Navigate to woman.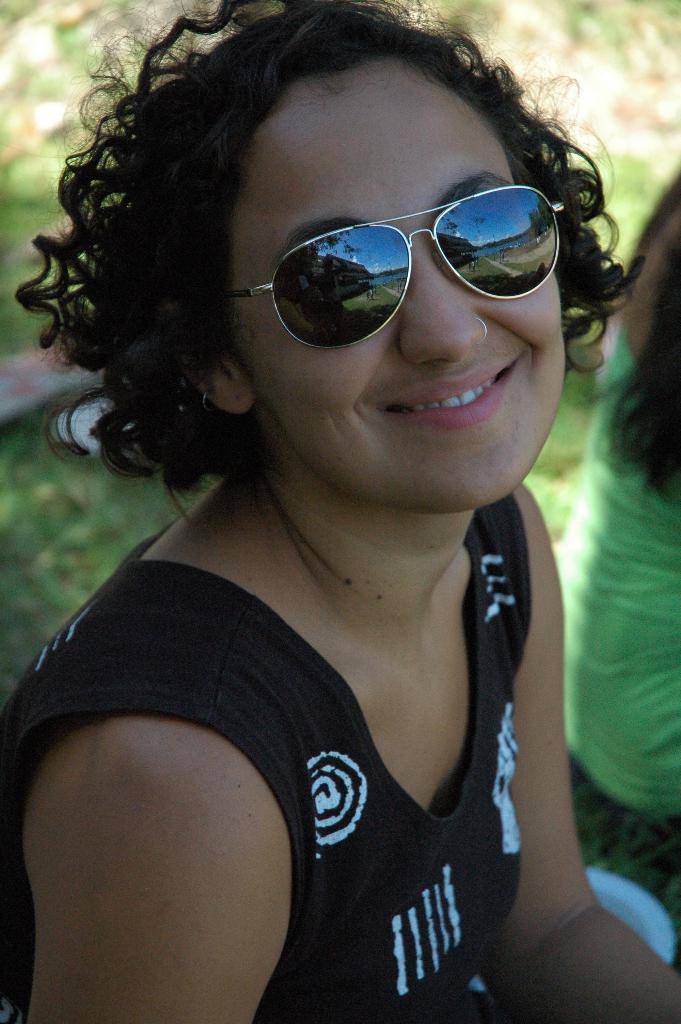
Navigation target: bbox(0, 1, 680, 1023).
